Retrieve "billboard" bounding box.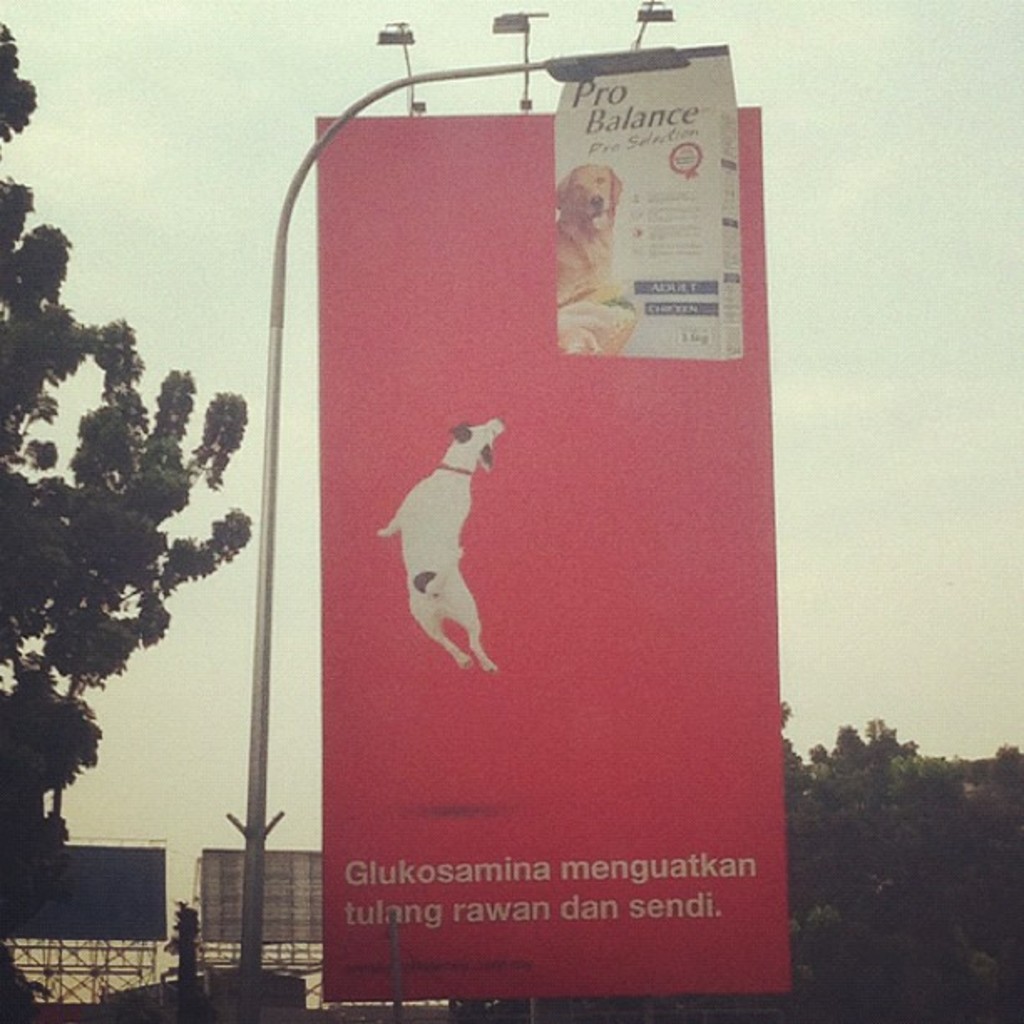
Bounding box: 20:842:162:935.
